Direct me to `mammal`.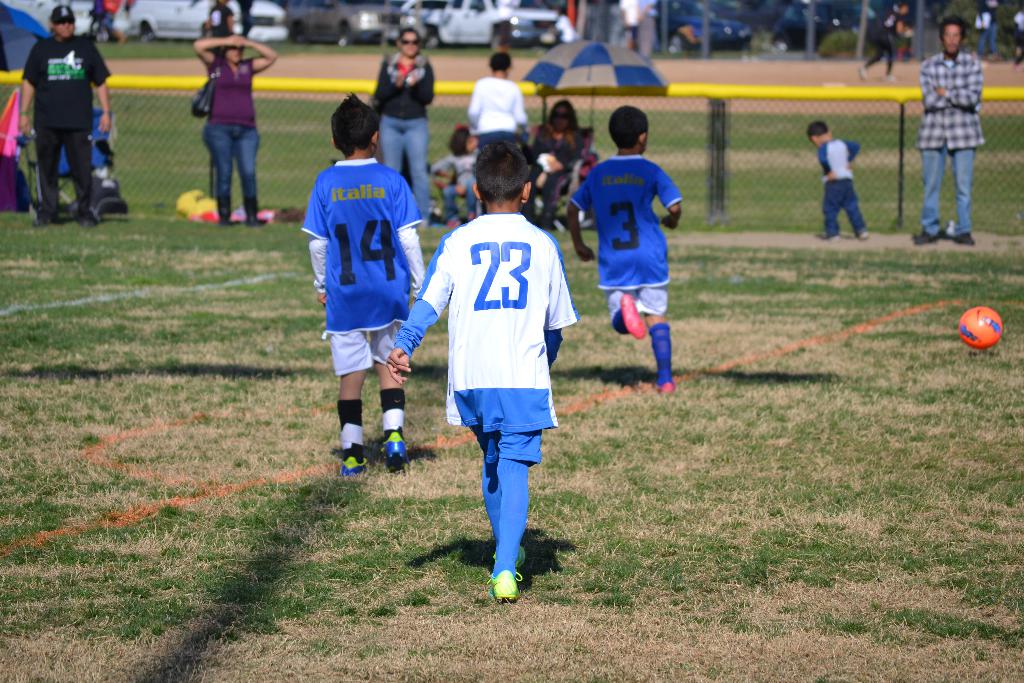
Direction: <region>234, 0, 253, 42</region>.
